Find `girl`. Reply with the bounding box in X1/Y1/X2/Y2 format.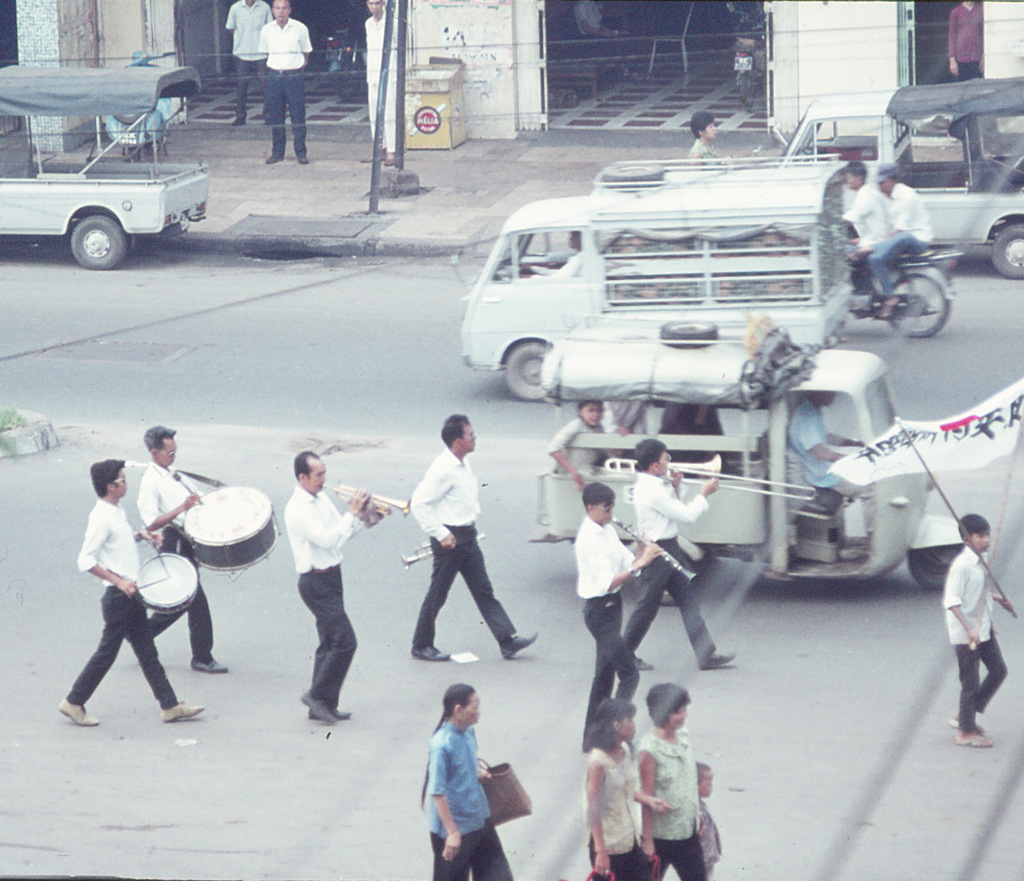
588/697/674/879.
